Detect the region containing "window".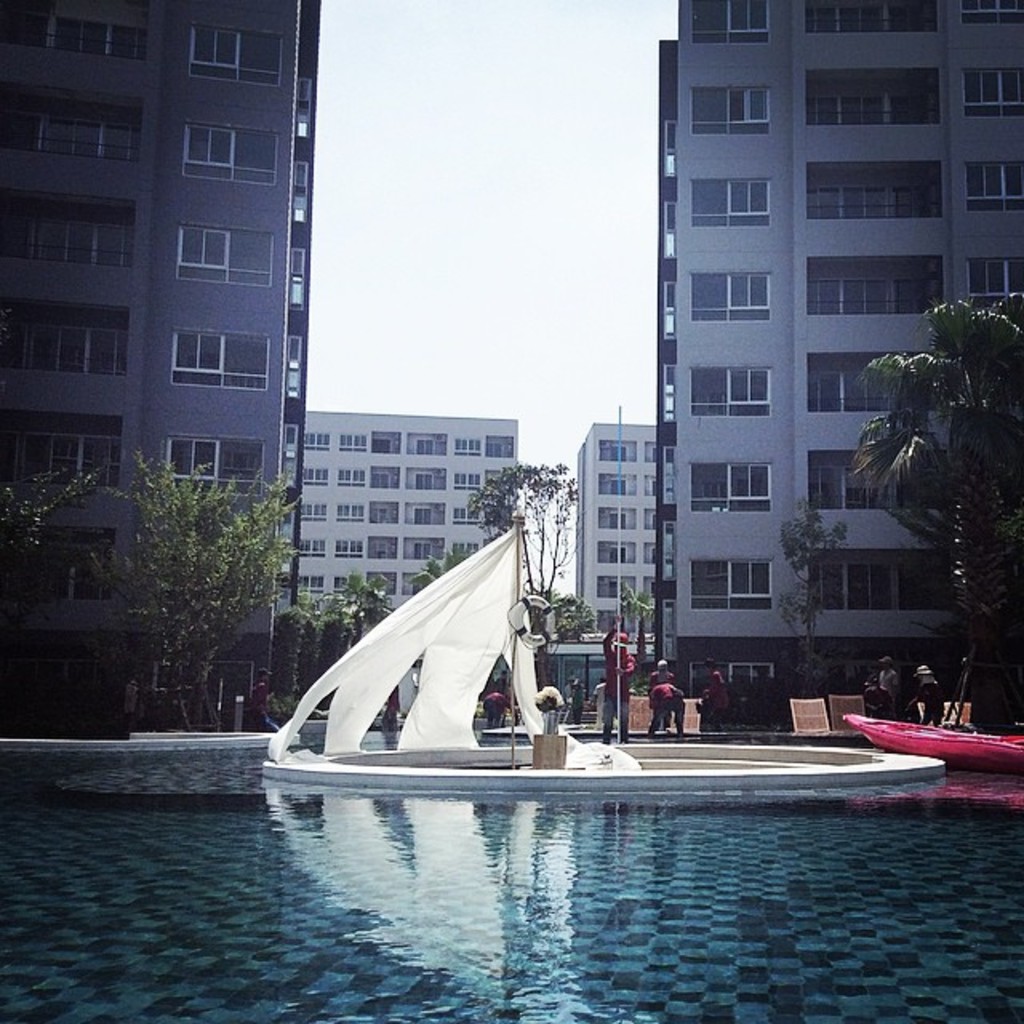
rect(691, 266, 768, 326).
